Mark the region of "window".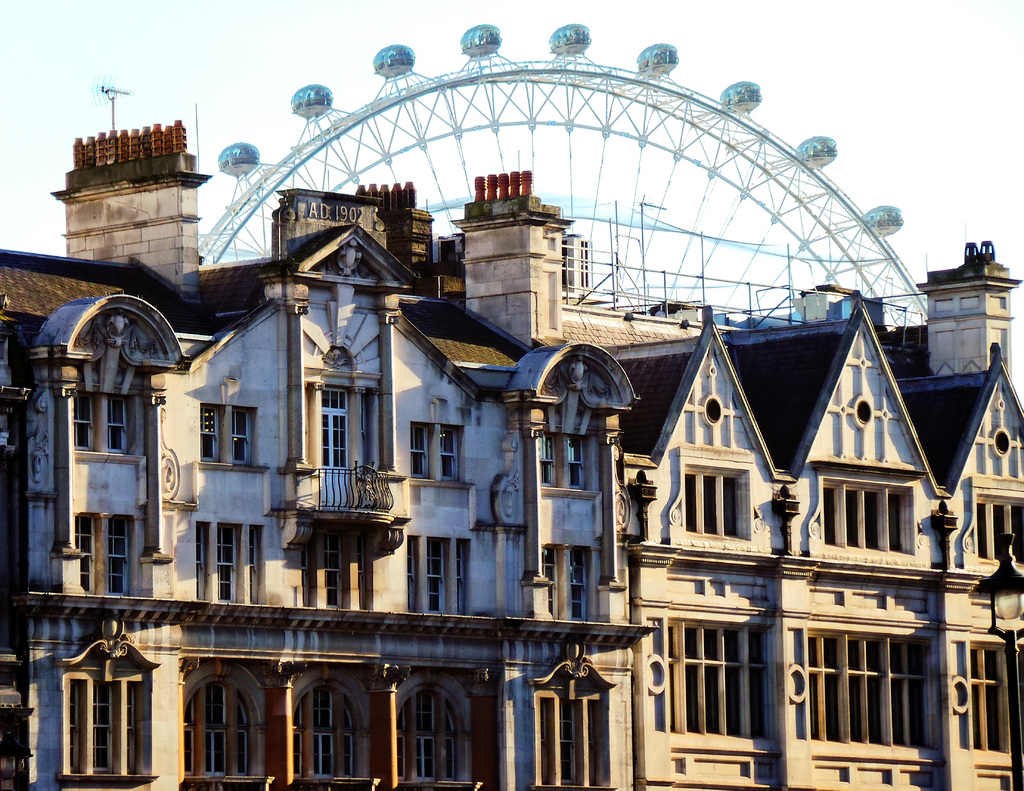
Region: [left=109, top=398, right=127, bottom=452].
